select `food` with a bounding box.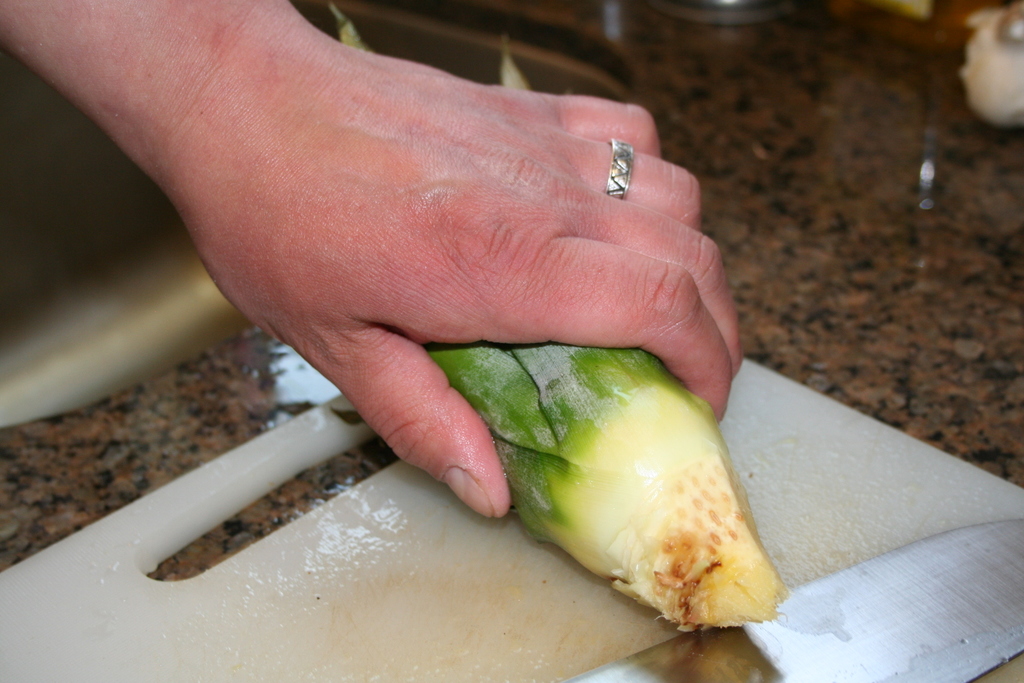
box=[329, 0, 778, 636].
